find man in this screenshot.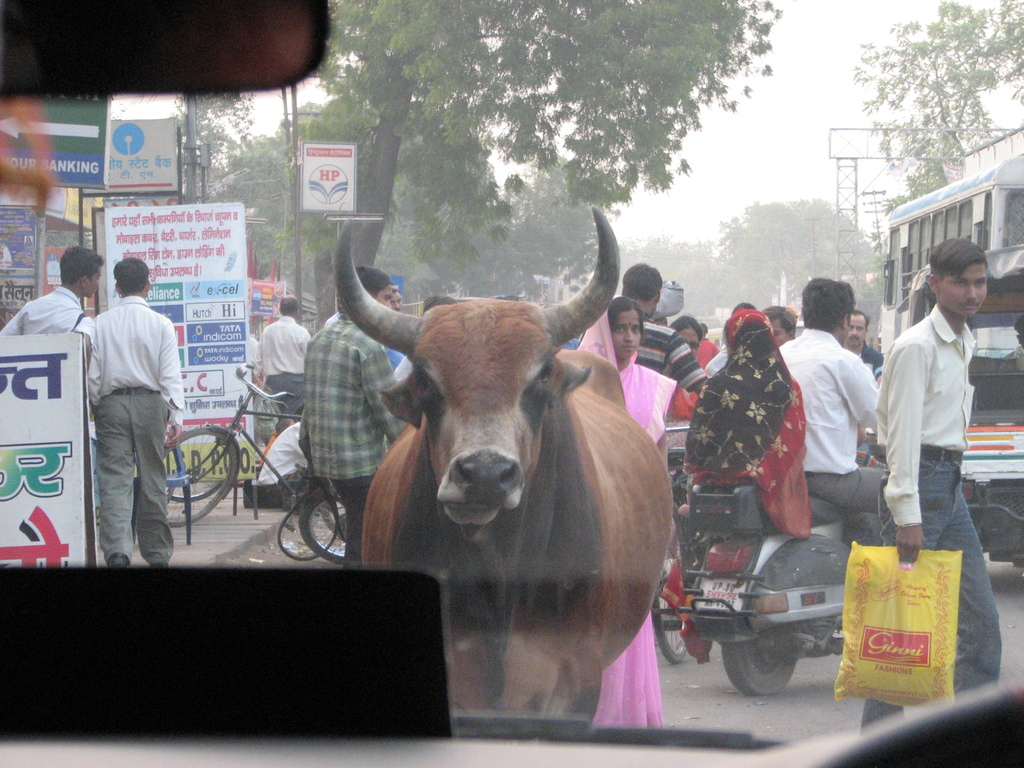
The bounding box for man is box=[84, 260, 195, 566].
